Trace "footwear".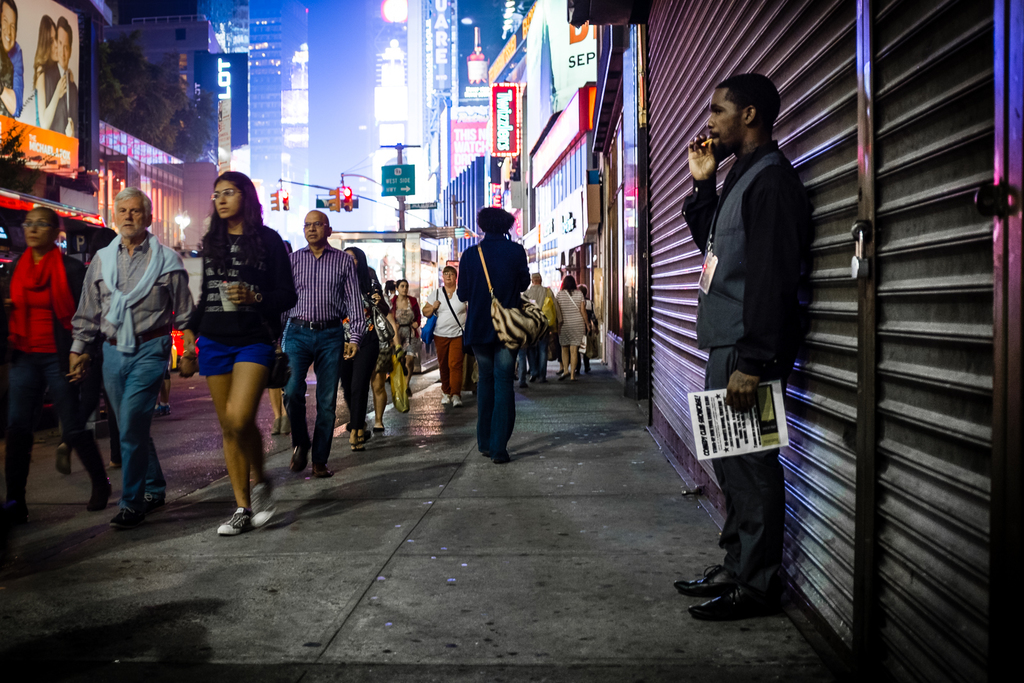
Traced to box(108, 507, 141, 528).
